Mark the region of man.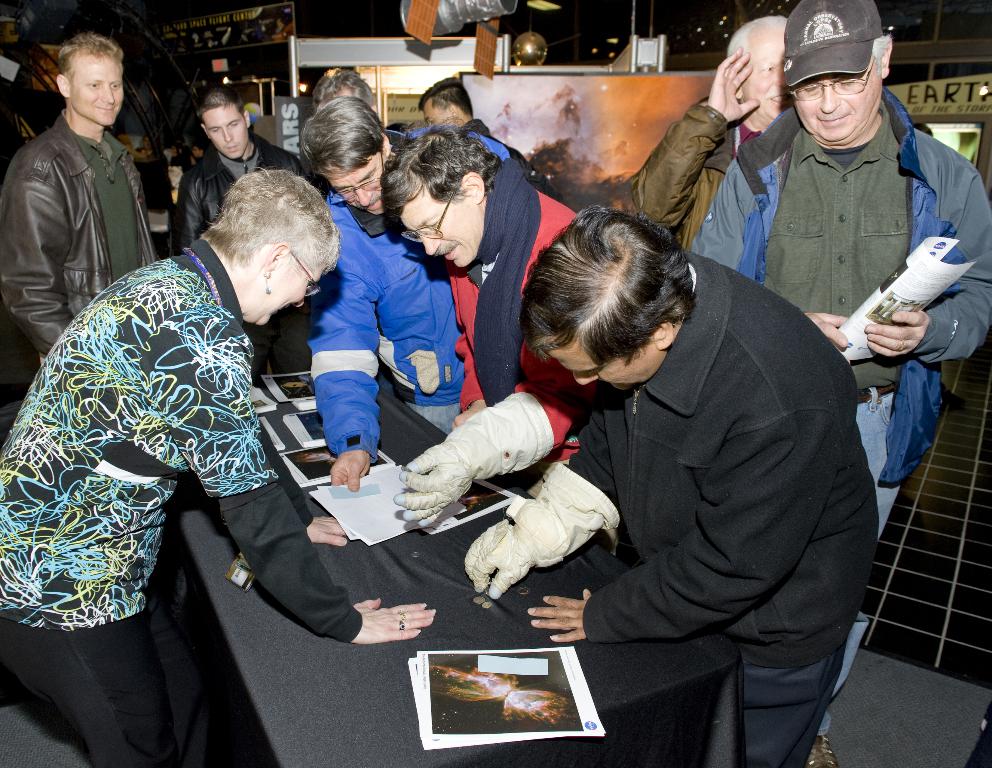
Region: bbox=[412, 69, 564, 205].
